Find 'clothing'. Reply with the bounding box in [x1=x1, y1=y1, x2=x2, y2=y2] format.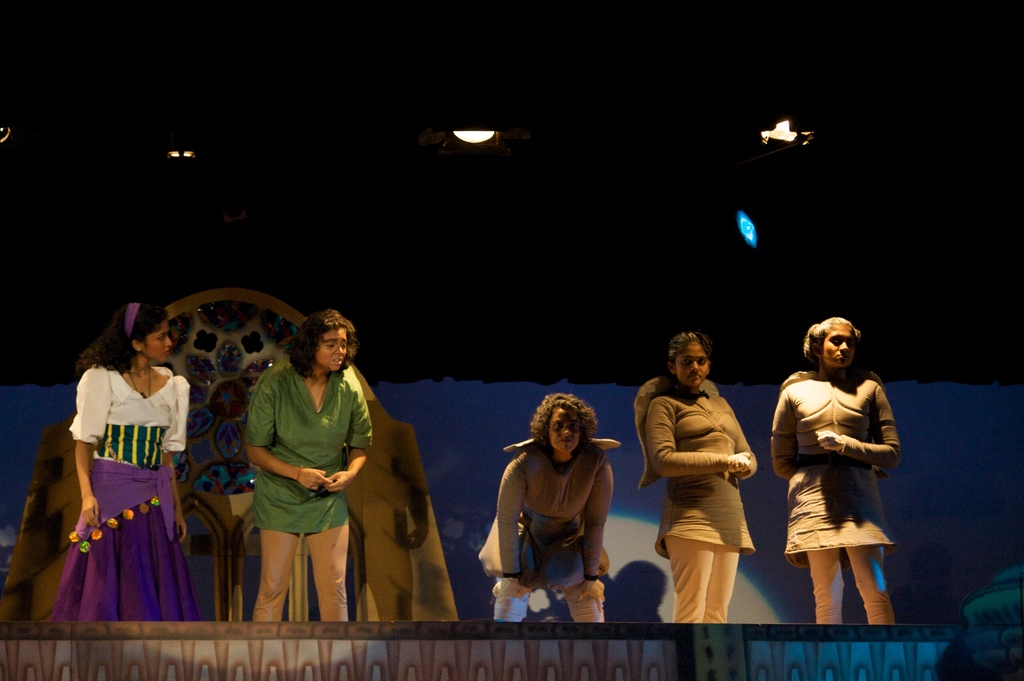
[x1=637, y1=374, x2=758, y2=629].
